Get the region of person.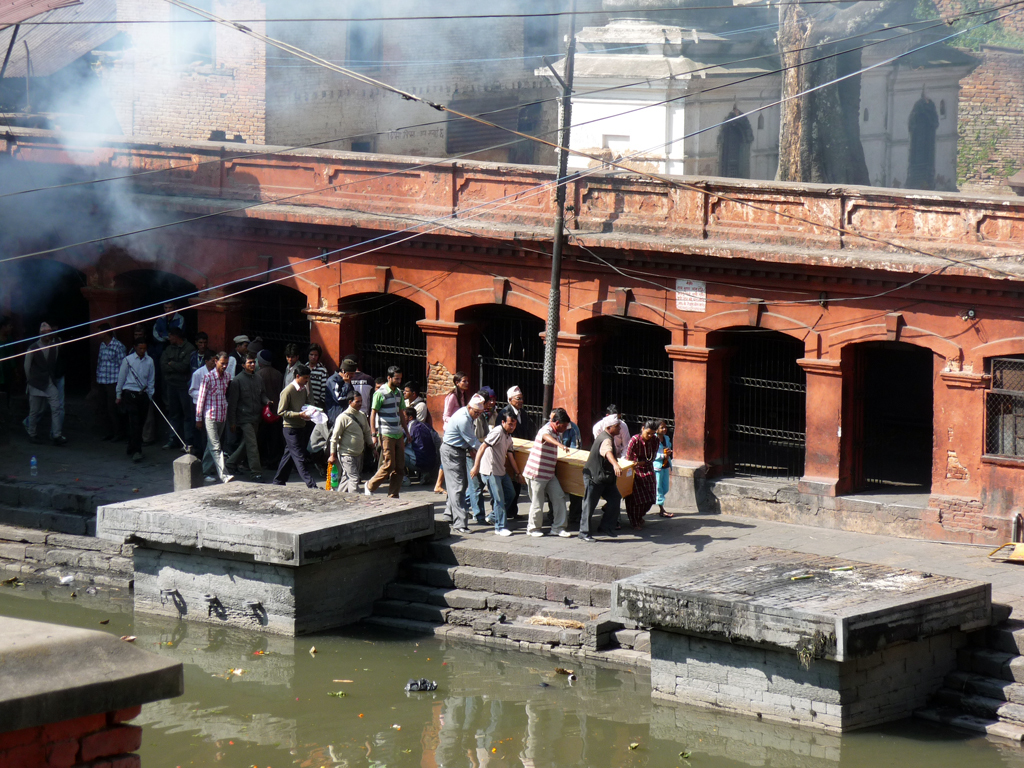
x1=227 y1=344 x2=281 y2=483.
